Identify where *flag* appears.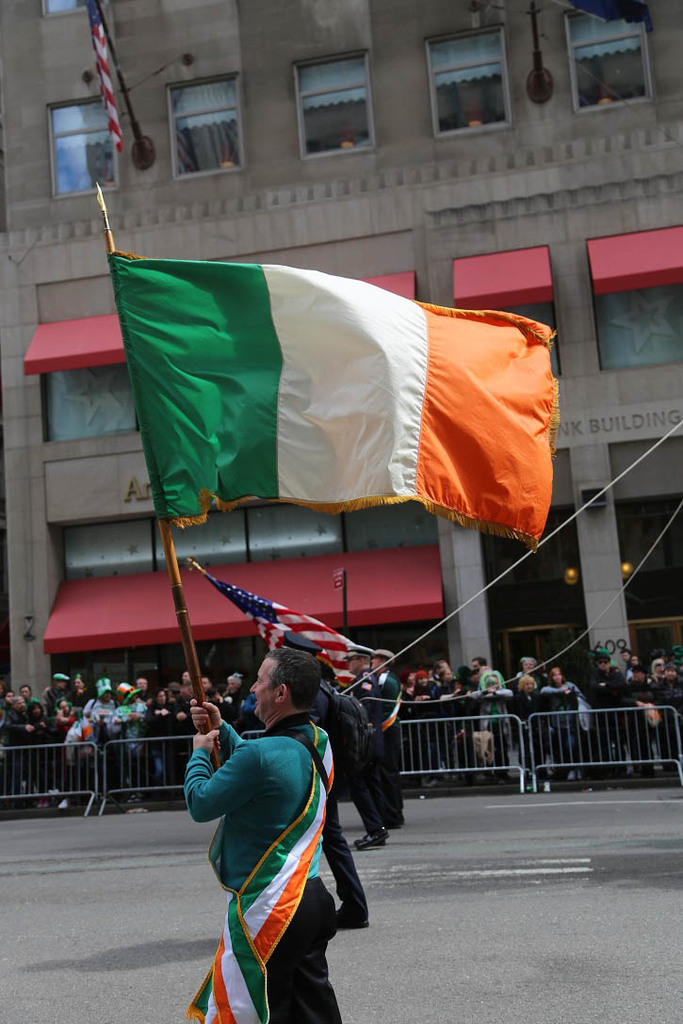
Appears at select_region(187, 724, 349, 1023).
